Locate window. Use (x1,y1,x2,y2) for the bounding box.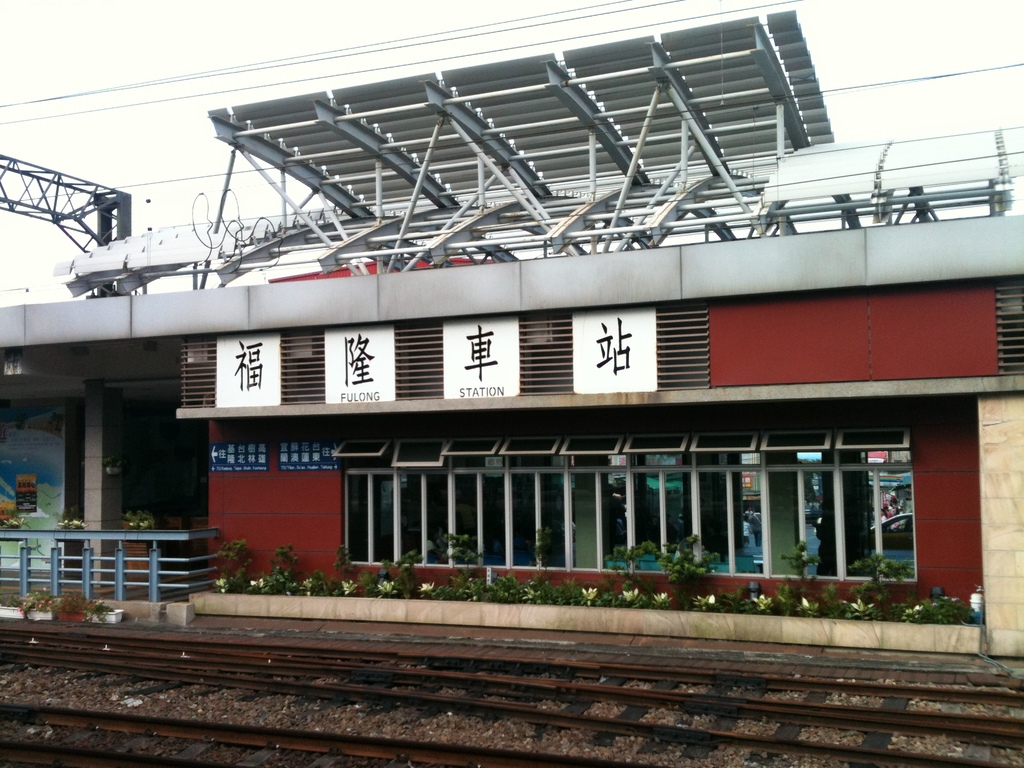
(522,307,571,394).
